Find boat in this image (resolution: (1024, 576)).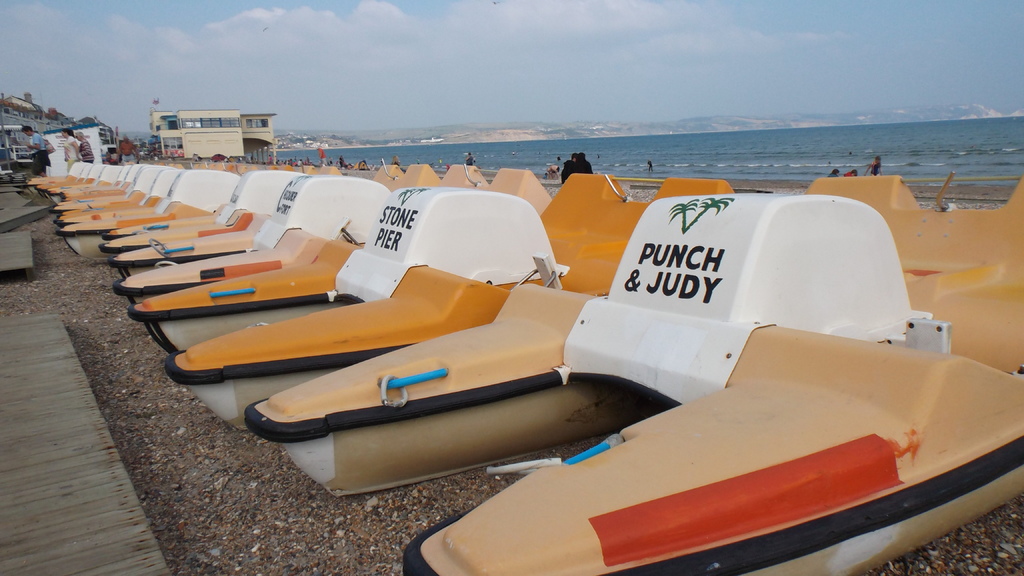
[242, 168, 1023, 575].
